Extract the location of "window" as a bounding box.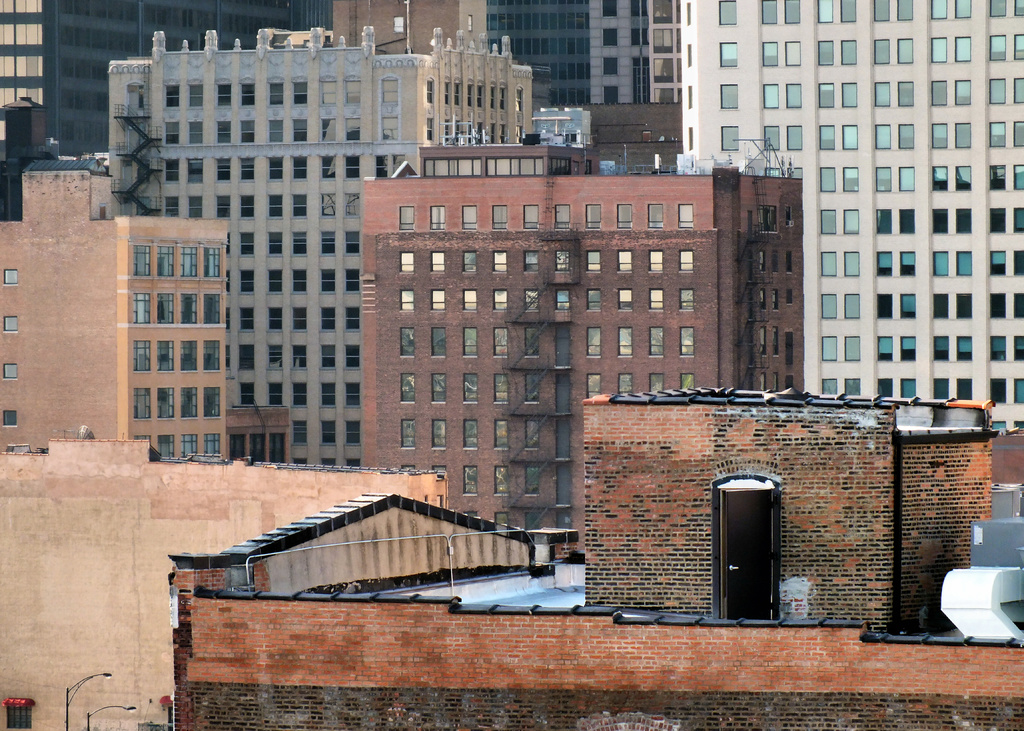
[x1=399, y1=421, x2=417, y2=449].
